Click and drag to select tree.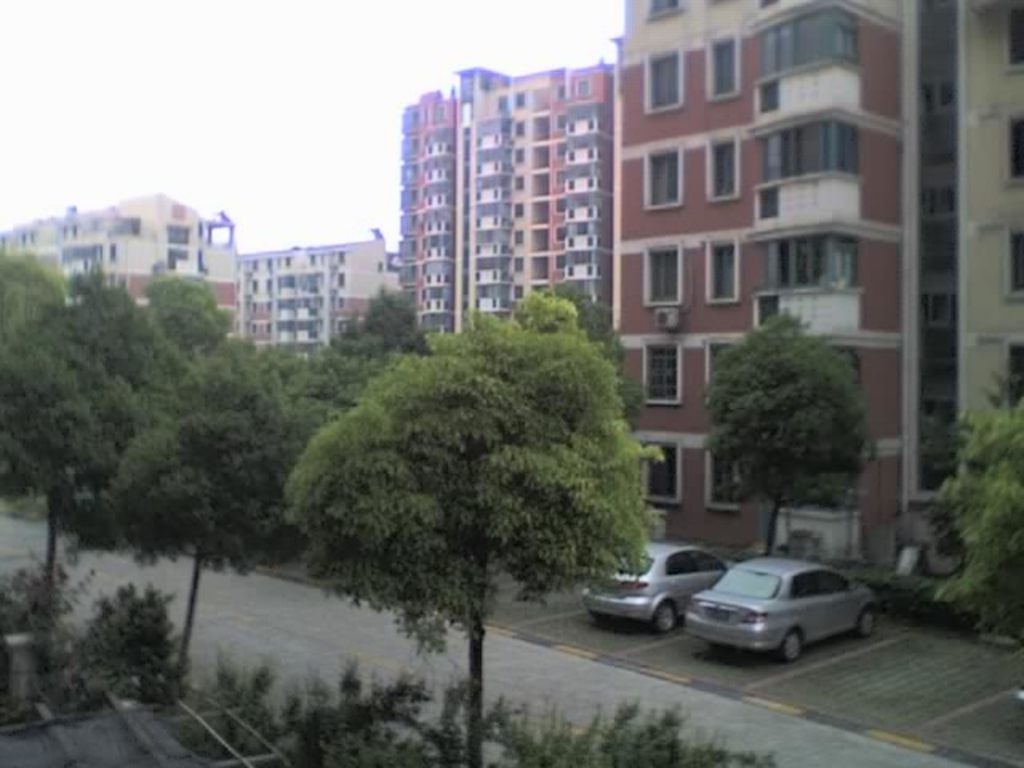
Selection: 902/378/1022/645.
